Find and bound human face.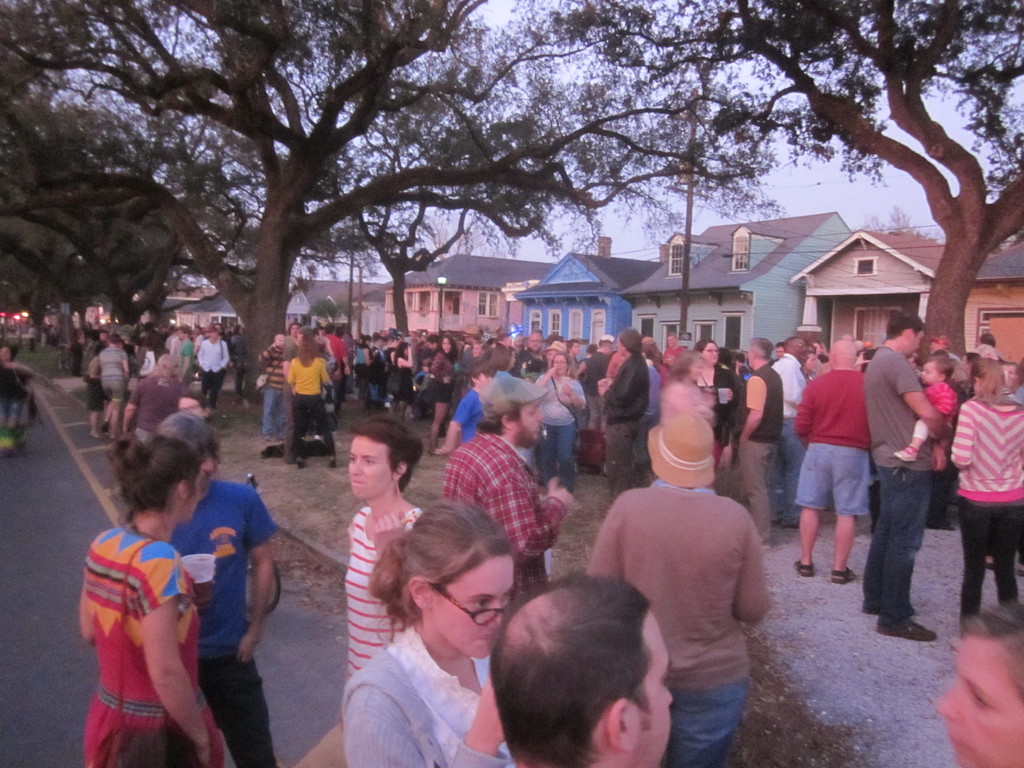
Bound: region(927, 362, 938, 383).
